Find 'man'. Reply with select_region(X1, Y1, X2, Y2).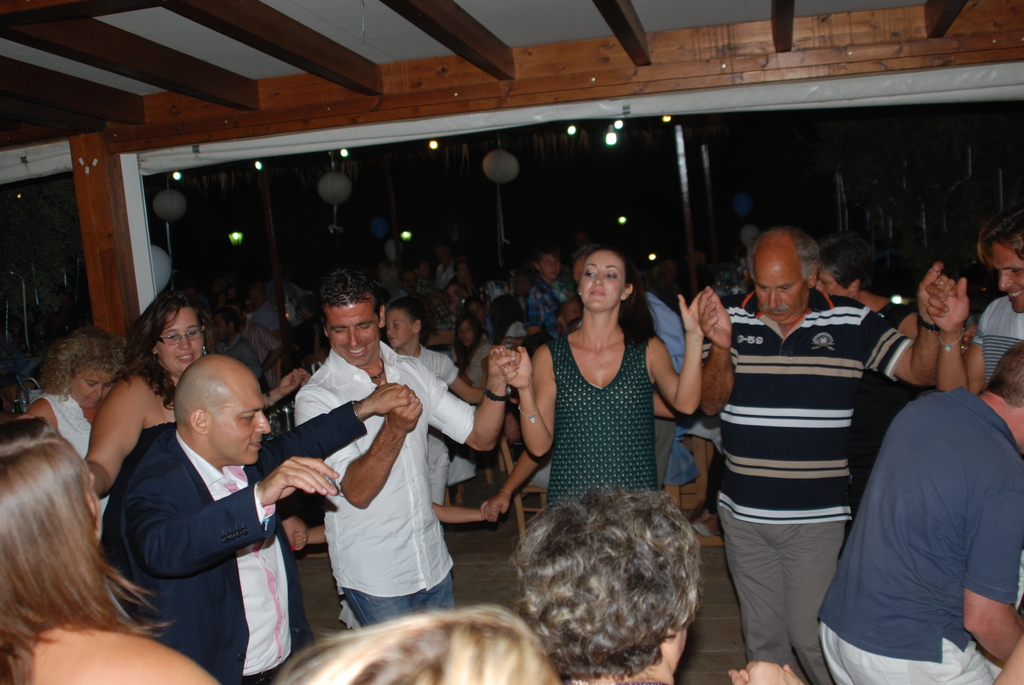
select_region(707, 201, 908, 664).
